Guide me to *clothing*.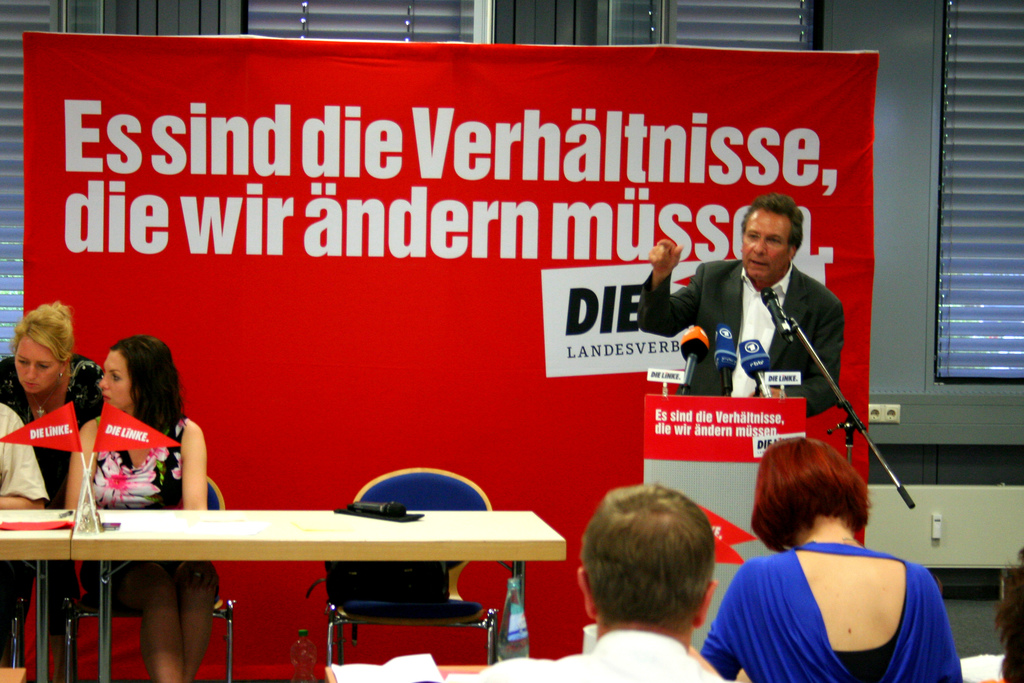
Guidance: (x1=85, y1=420, x2=219, y2=606).
